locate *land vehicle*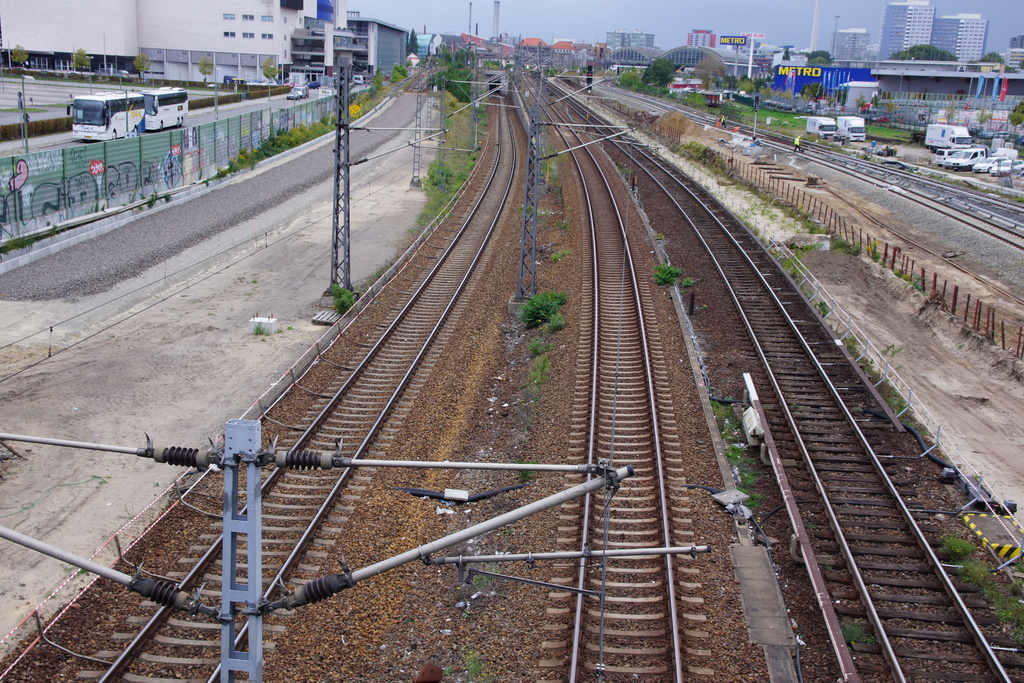
836/113/867/140
